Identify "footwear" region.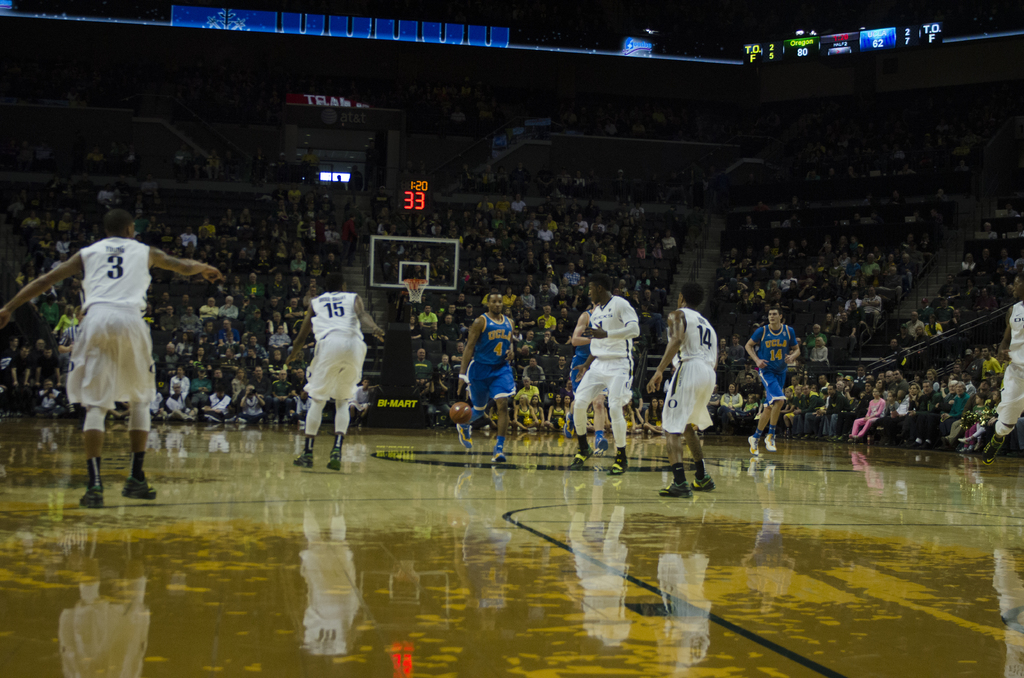
Region: detection(763, 434, 777, 453).
